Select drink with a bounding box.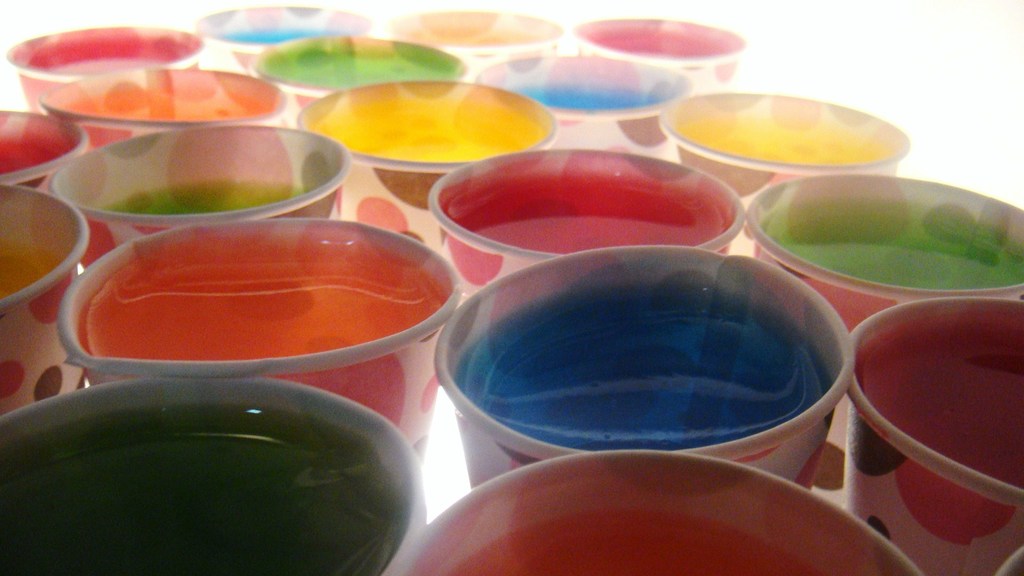
(110, 177, 304, 218).
